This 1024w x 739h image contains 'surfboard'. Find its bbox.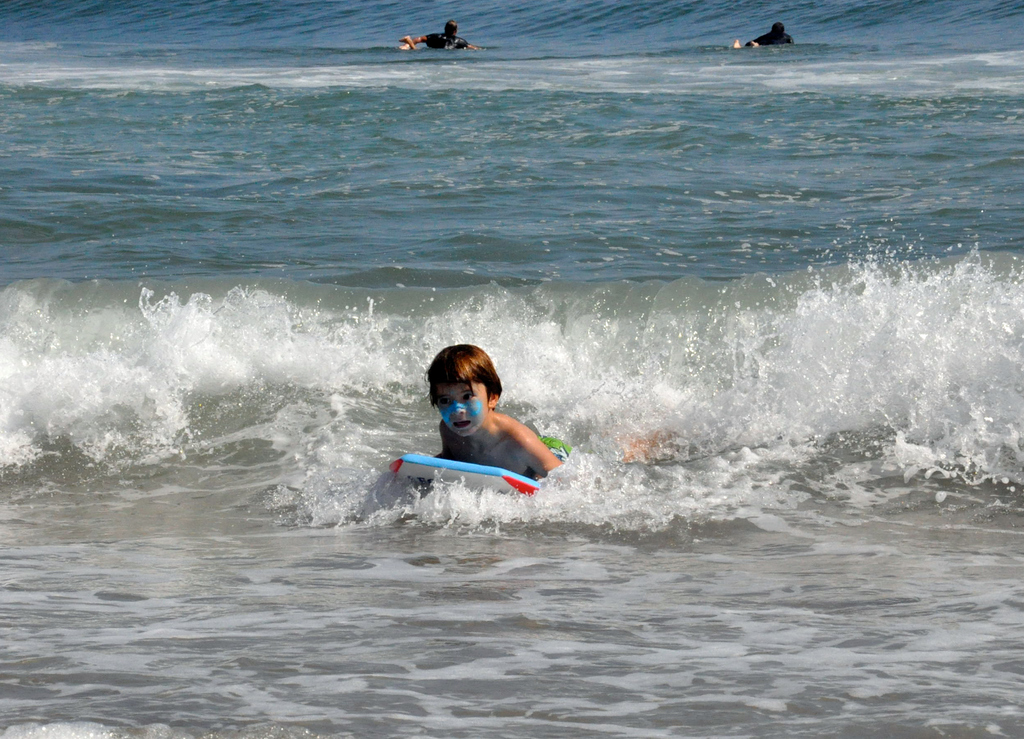
box(388, 448, 542, 498).
